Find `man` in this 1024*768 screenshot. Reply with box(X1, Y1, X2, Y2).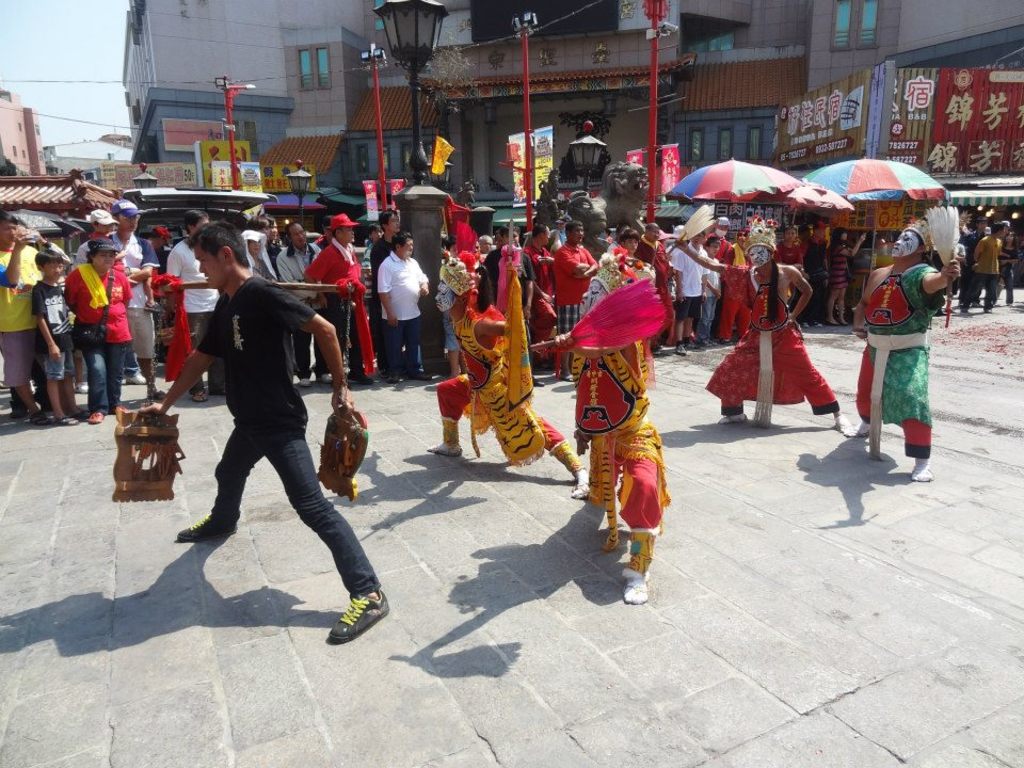
box(676, 233, 711, 352).
